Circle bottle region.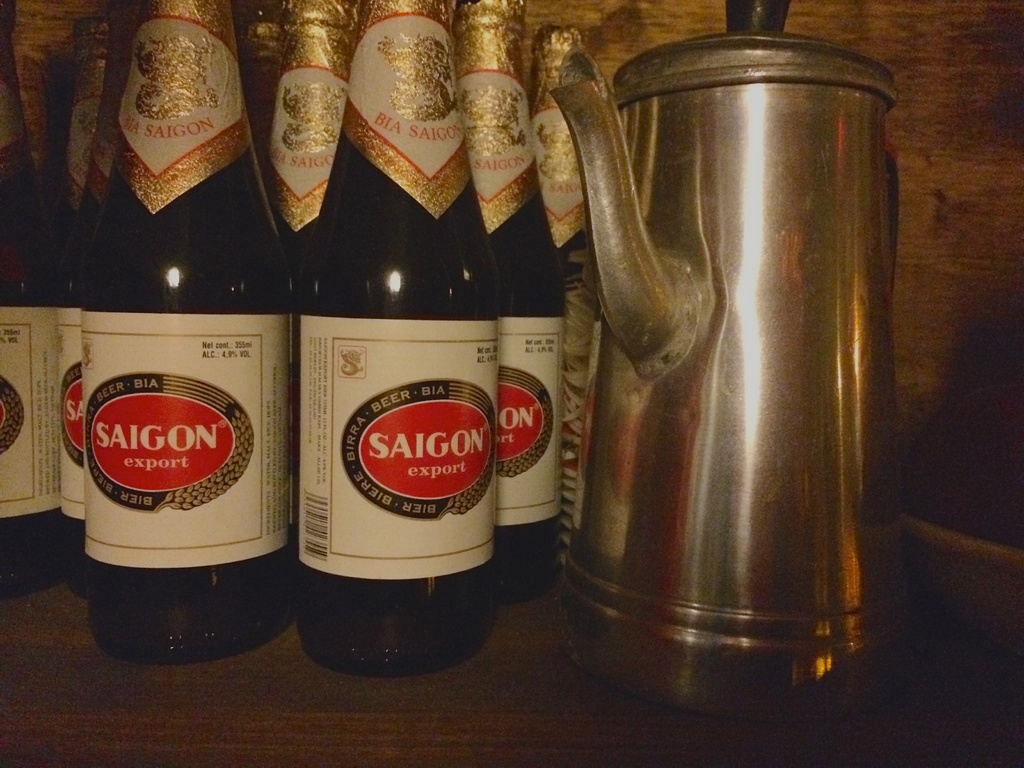
Region: bbox=(71, 0, 289, 671).
